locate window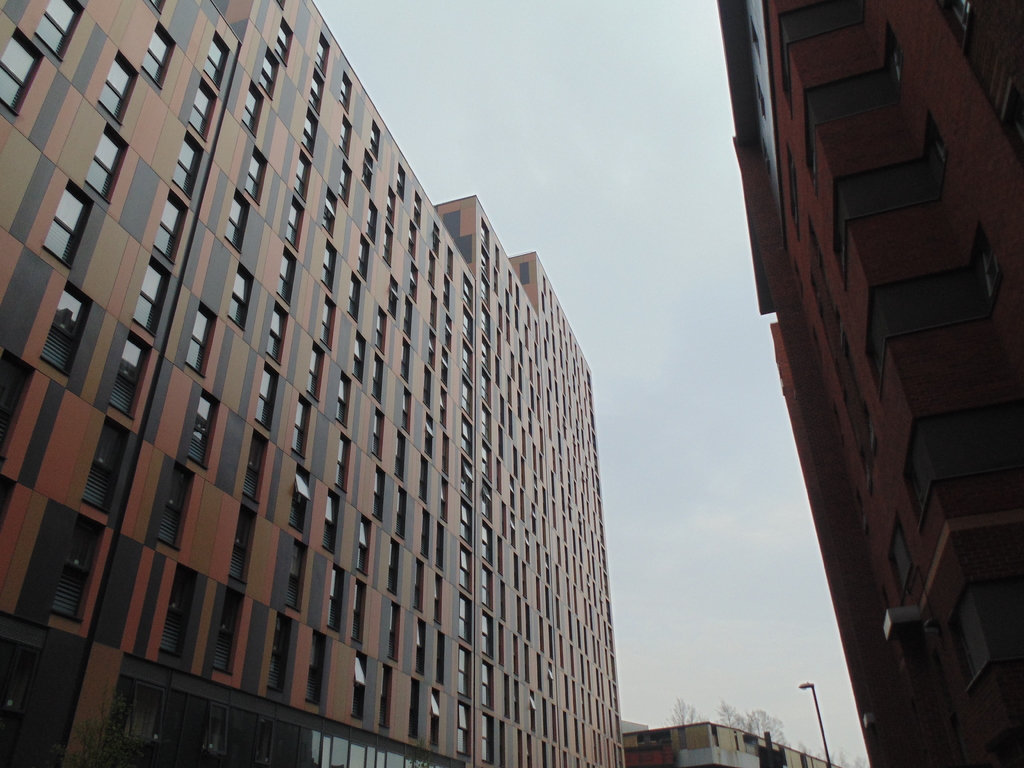
(353,584,365,641)
